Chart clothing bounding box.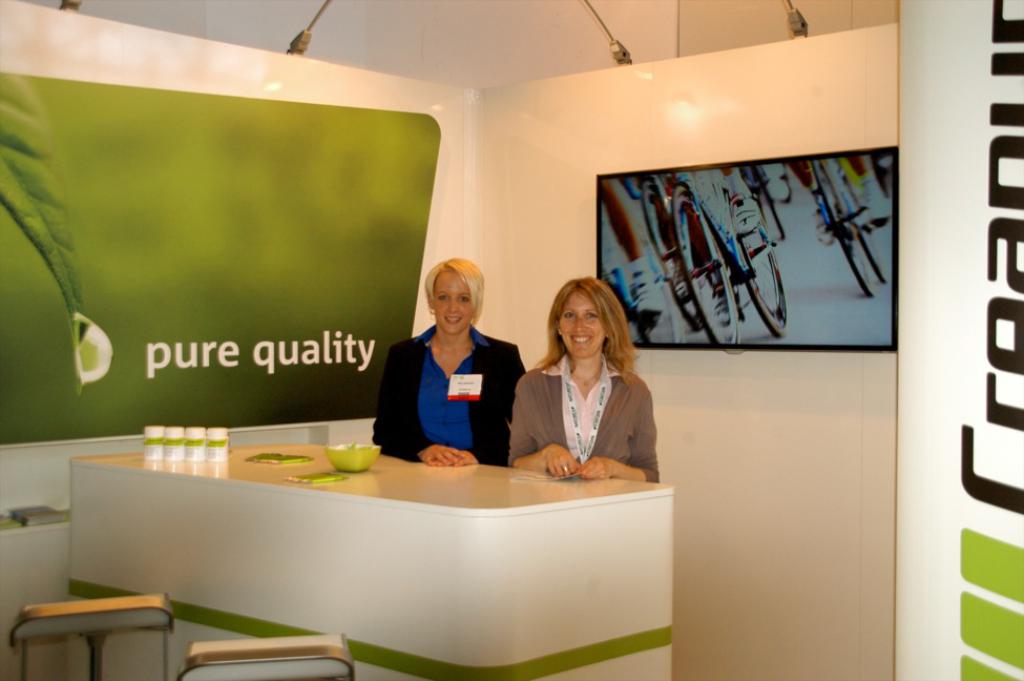
Charted: (368,321,526,465).
